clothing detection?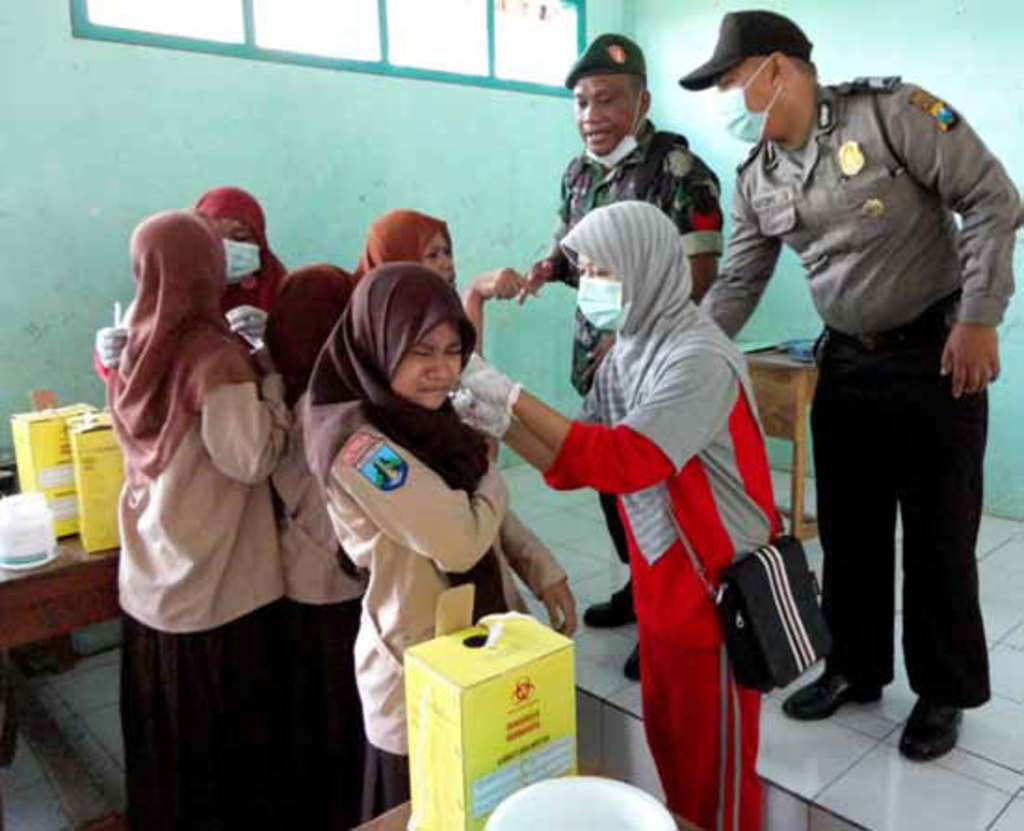
box(344, 208, 461, 271)
